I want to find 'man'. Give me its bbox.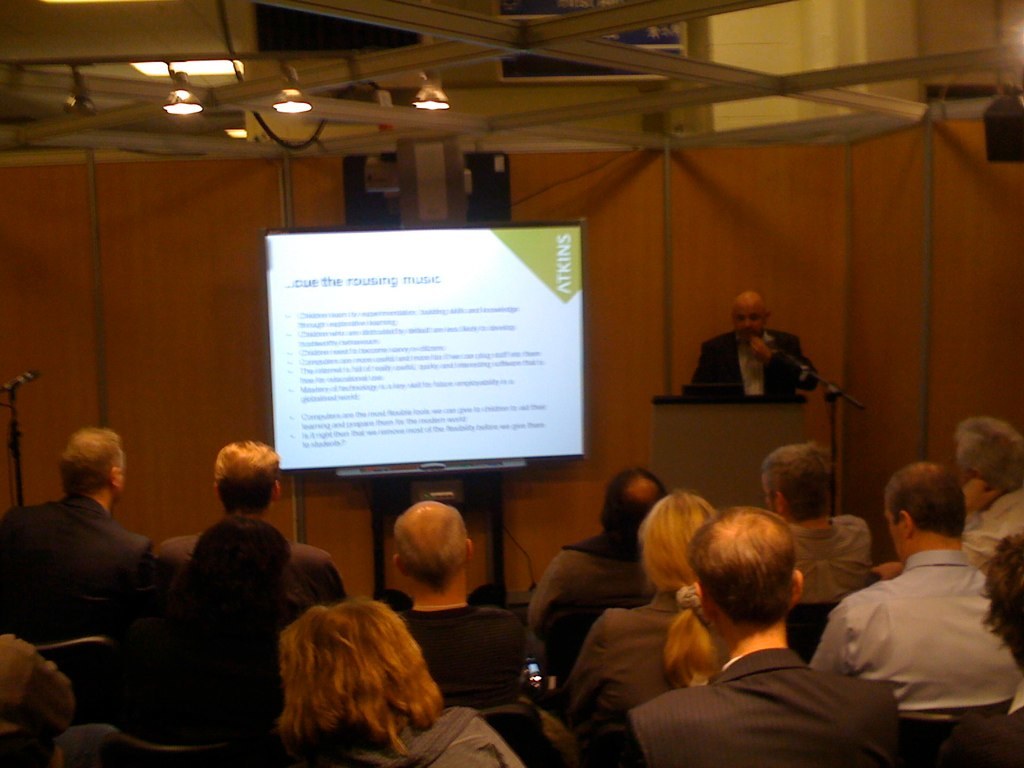
929:529:1023:767.
